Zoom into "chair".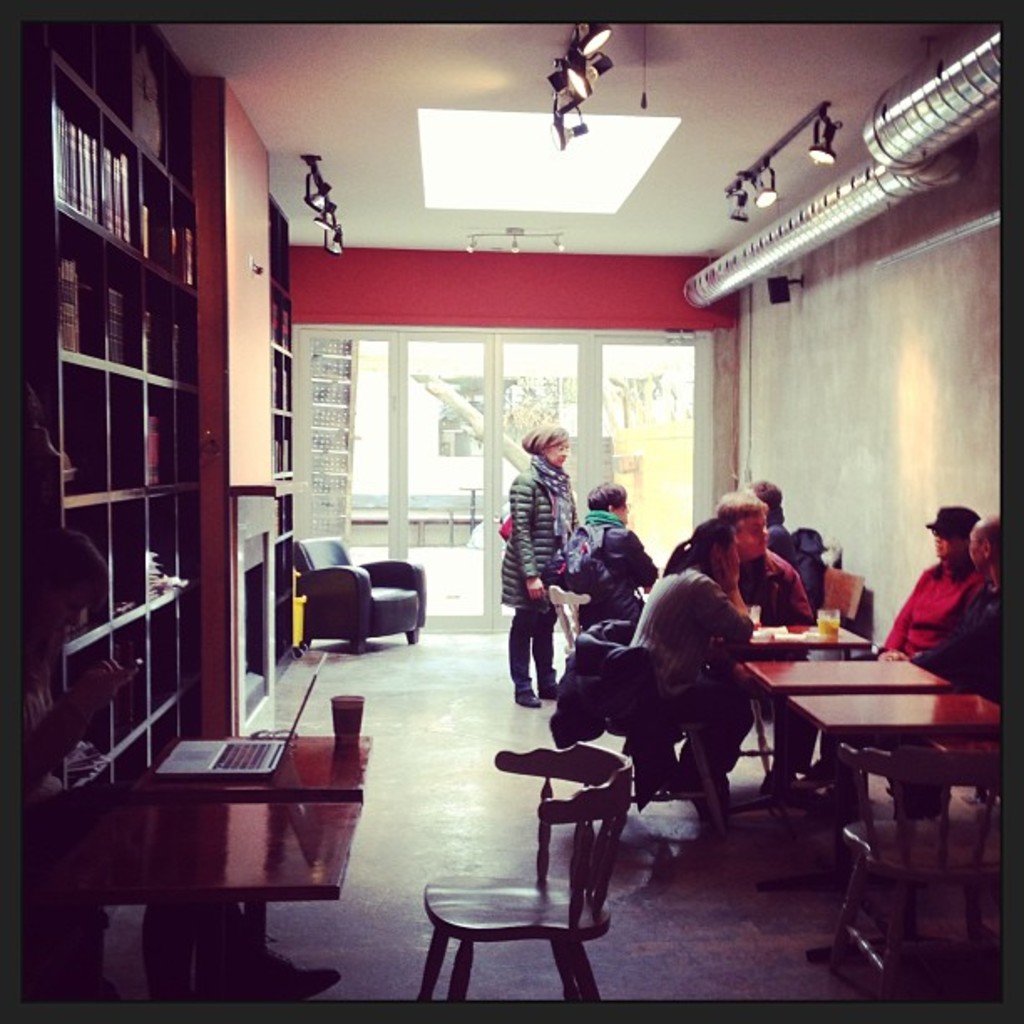
Zoom target: <bbox>407, 719, 648, 1023</bbox>.
